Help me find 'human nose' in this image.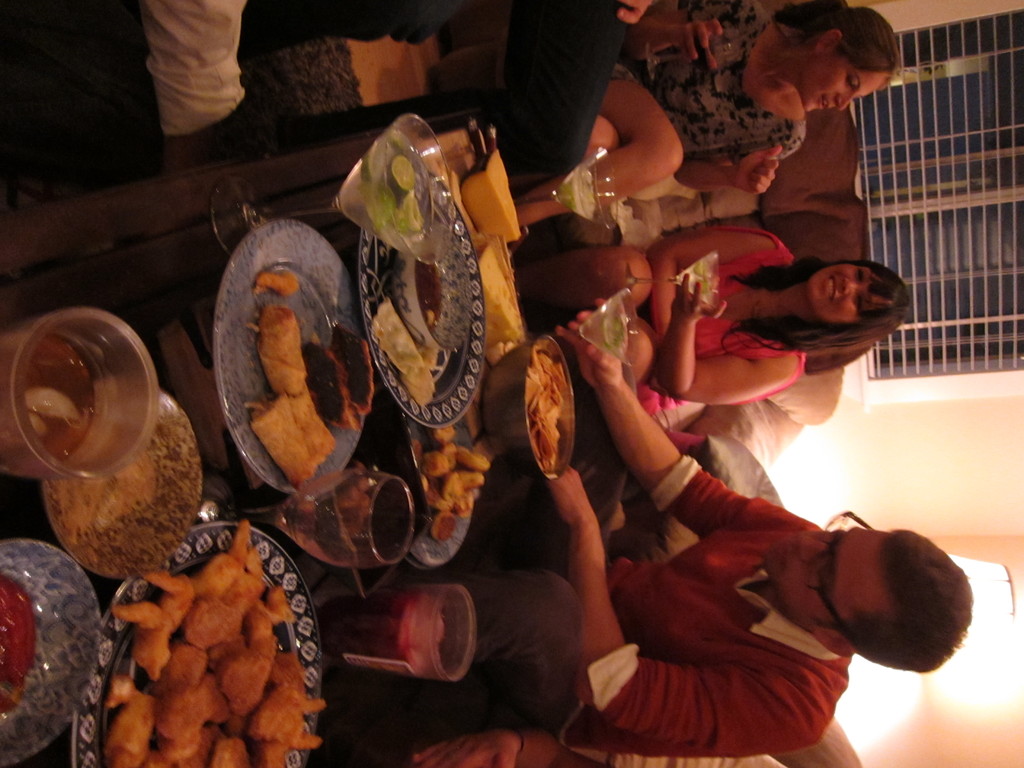
Found it: [x1=838, y1=95, x2=852, y2=110].
